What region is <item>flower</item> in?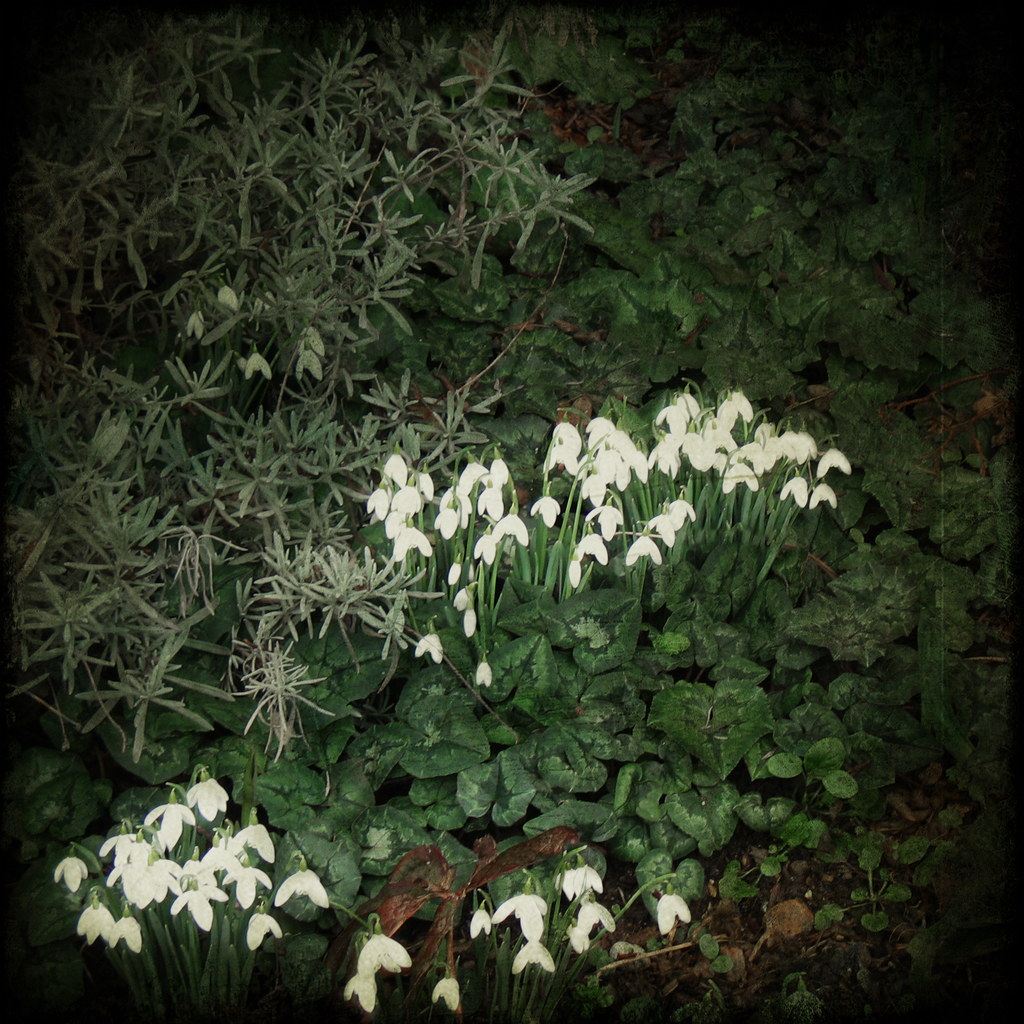
pyautogui.locateOnScreen(48, 854, 92, 896).
